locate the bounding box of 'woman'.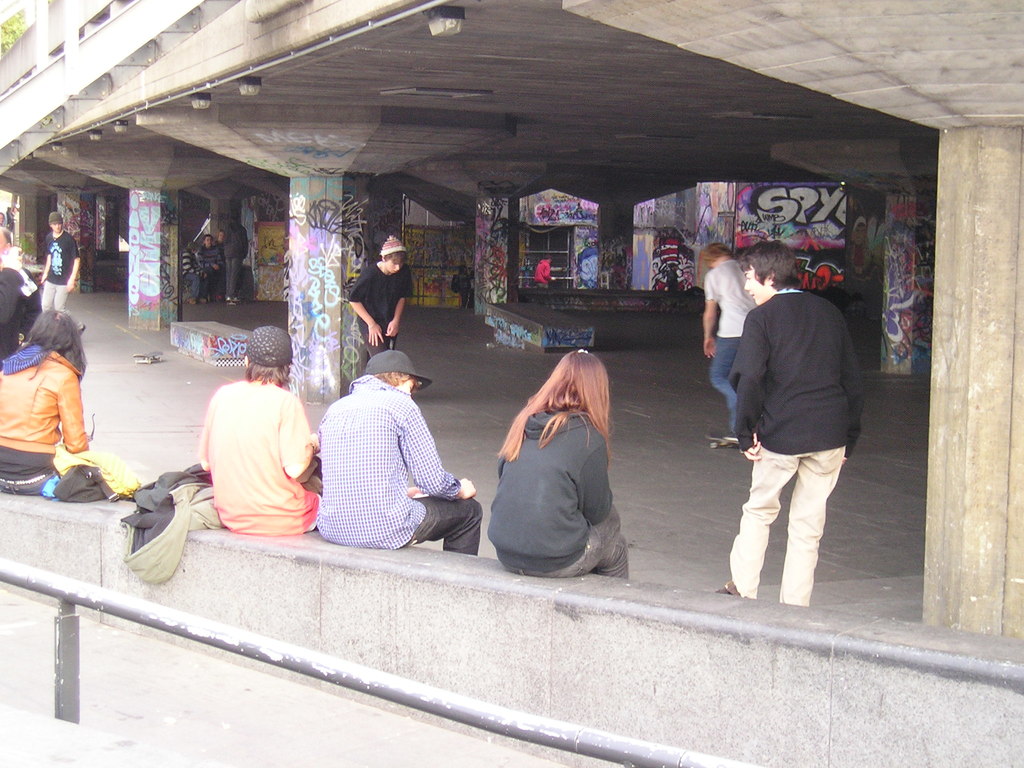
Bounding box: 0,305,89,495.
